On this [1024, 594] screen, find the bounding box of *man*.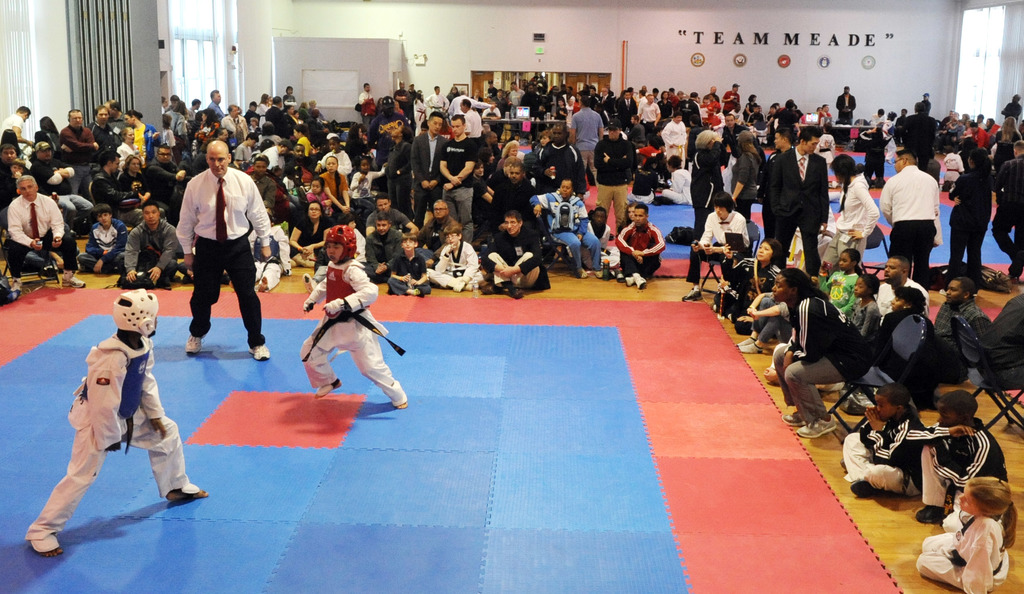
Bounding box: pyautogui.locateOnScreen(244, 158, 275, 224).
